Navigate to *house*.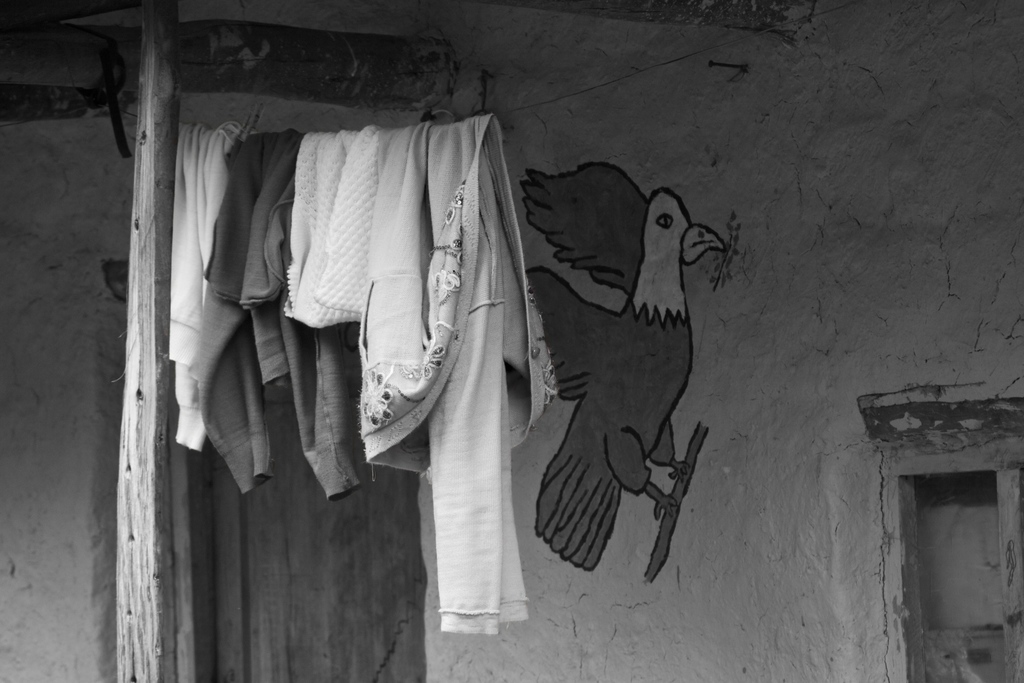
Navigation target: [left=0, top=0, right=1023, bottom=682].
